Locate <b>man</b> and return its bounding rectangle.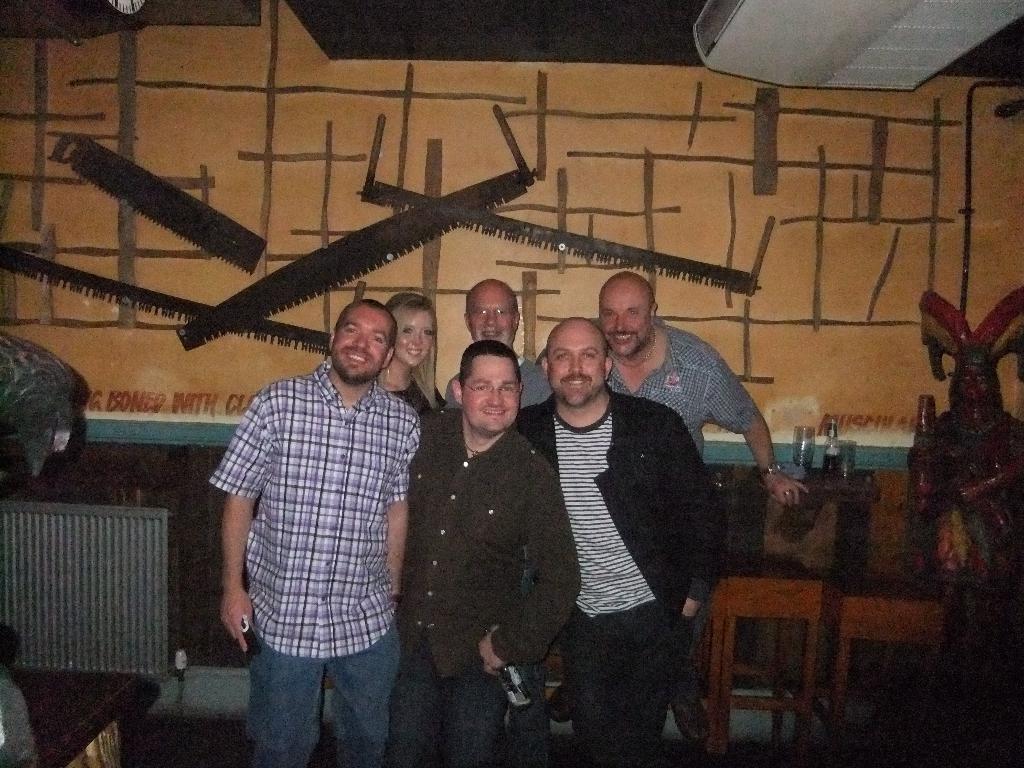
BBox(599, 273, 810, 749).
